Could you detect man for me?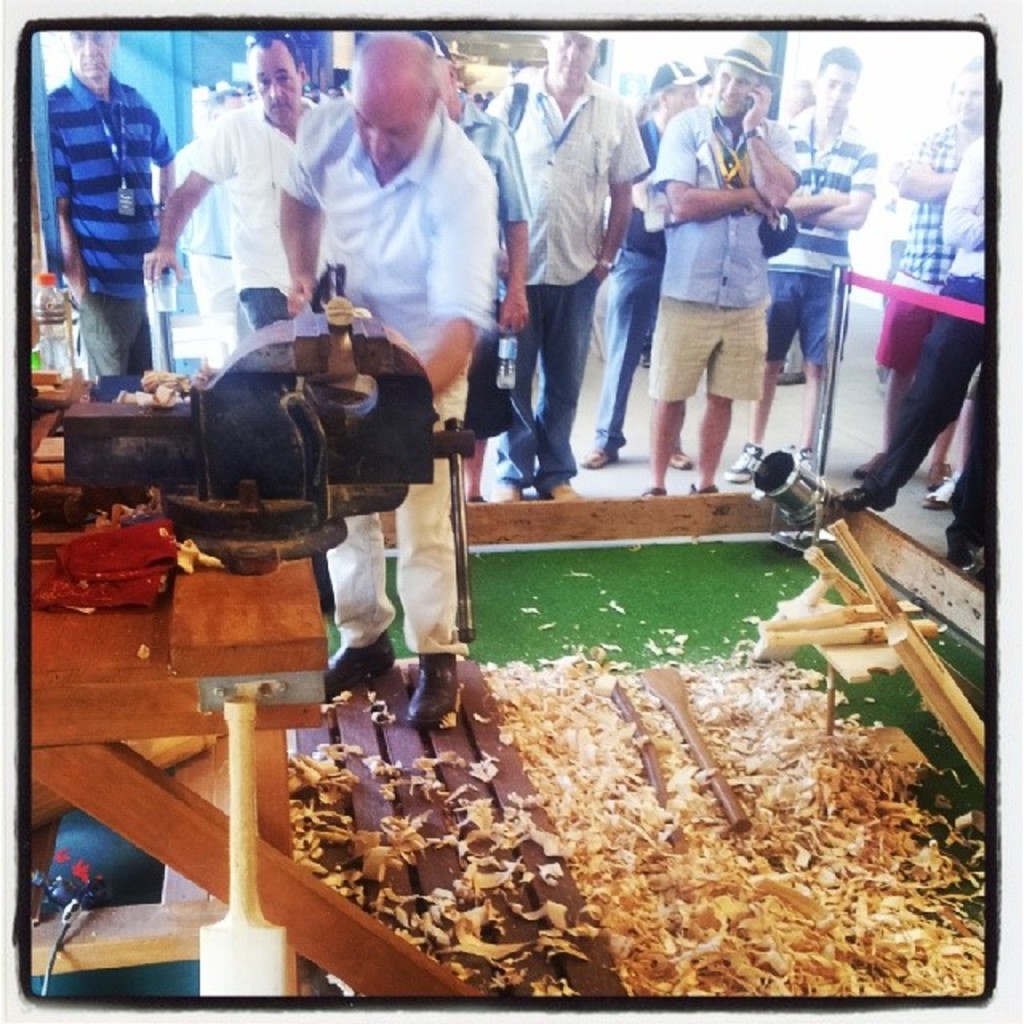
Detection result: crop(859, 58, 979, 475).
